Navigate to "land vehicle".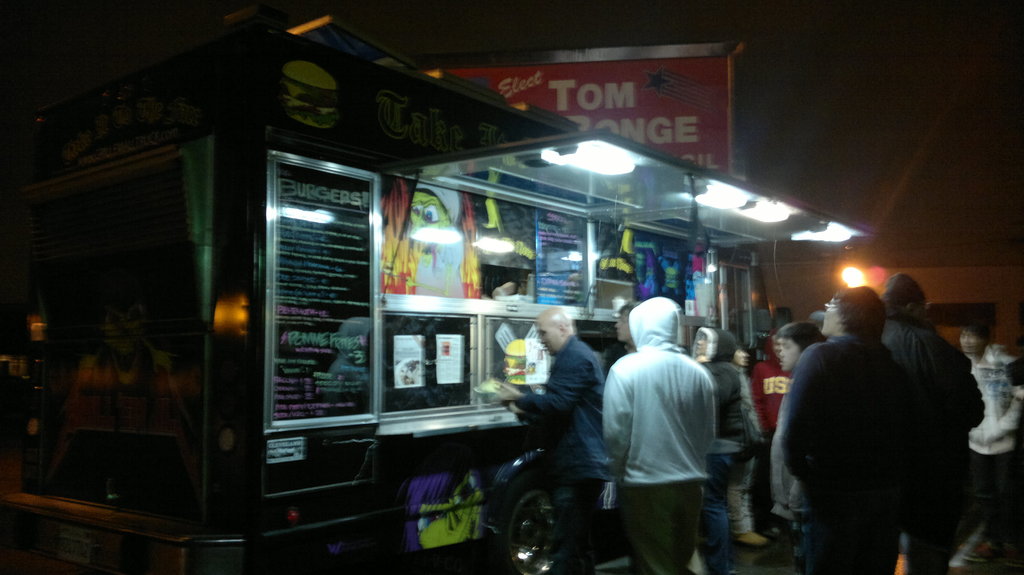
Navigation target: box=[20, 20, 878, 564].
